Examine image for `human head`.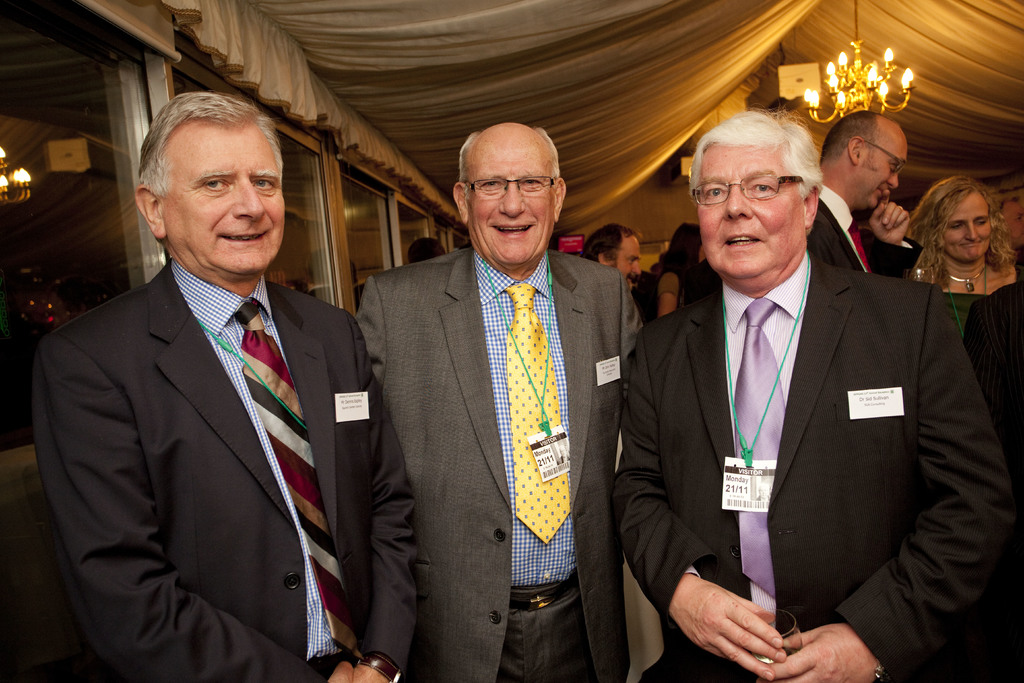
Examination result: {"x1": 130, "y1": 86, "x2": 291, "y2": 258}.
